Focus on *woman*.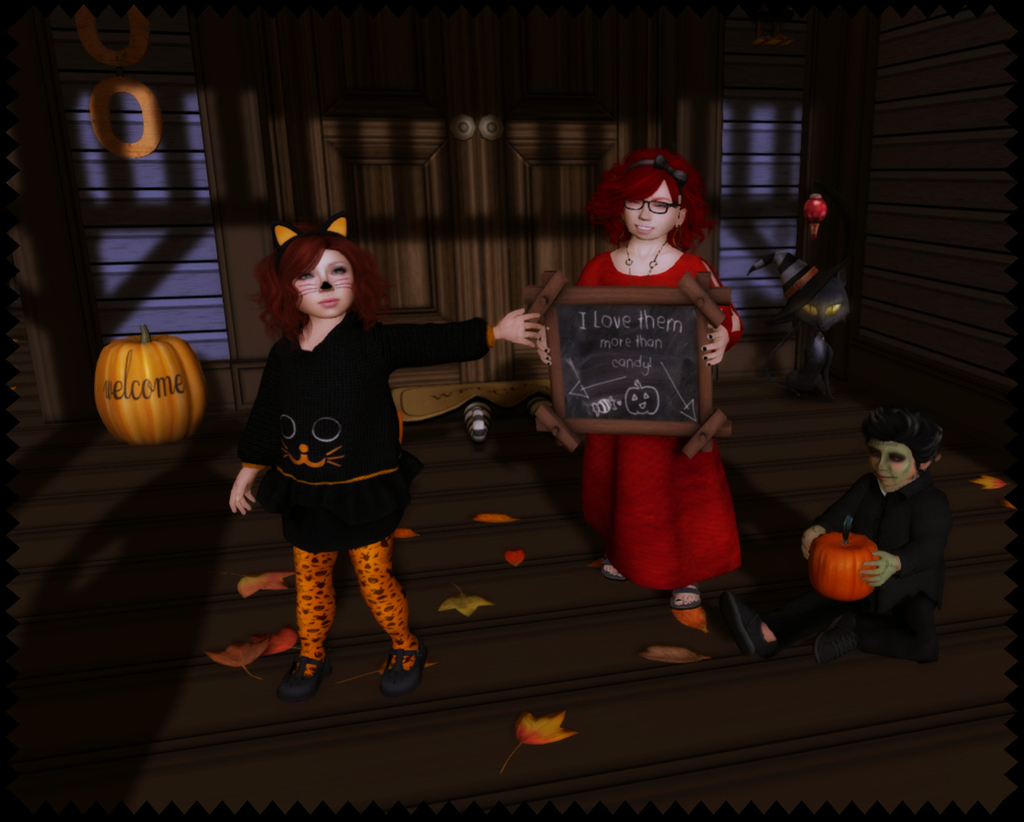
Focused at <region>540, 149, 745, 628</region>.
